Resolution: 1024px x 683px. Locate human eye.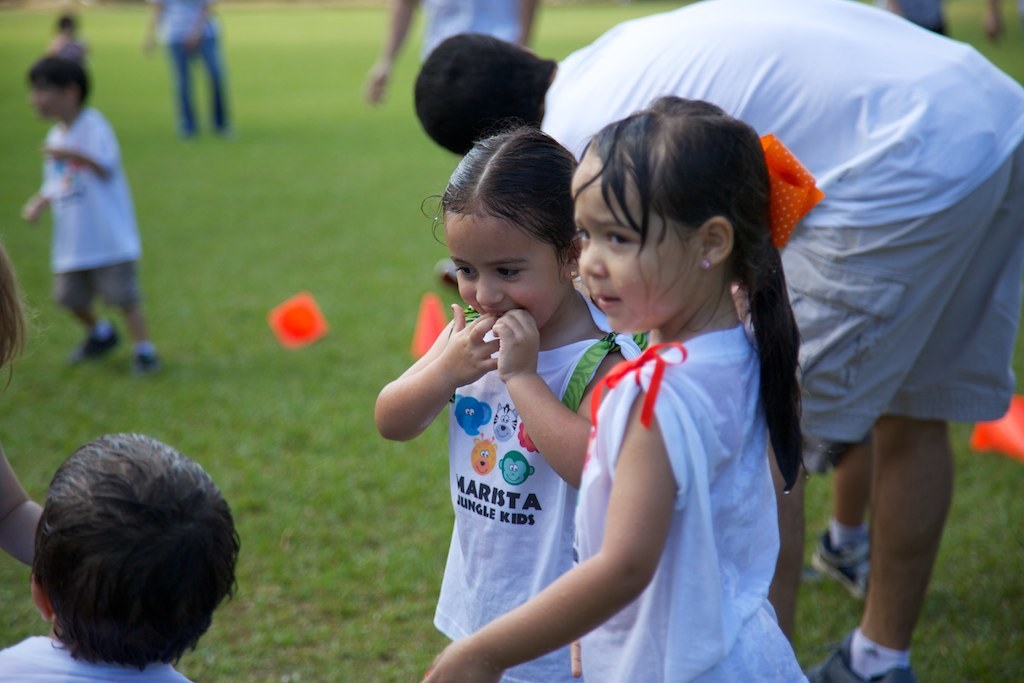
{"x1": 459, "y1": 267, "x2": 478, "y2": 280}.
